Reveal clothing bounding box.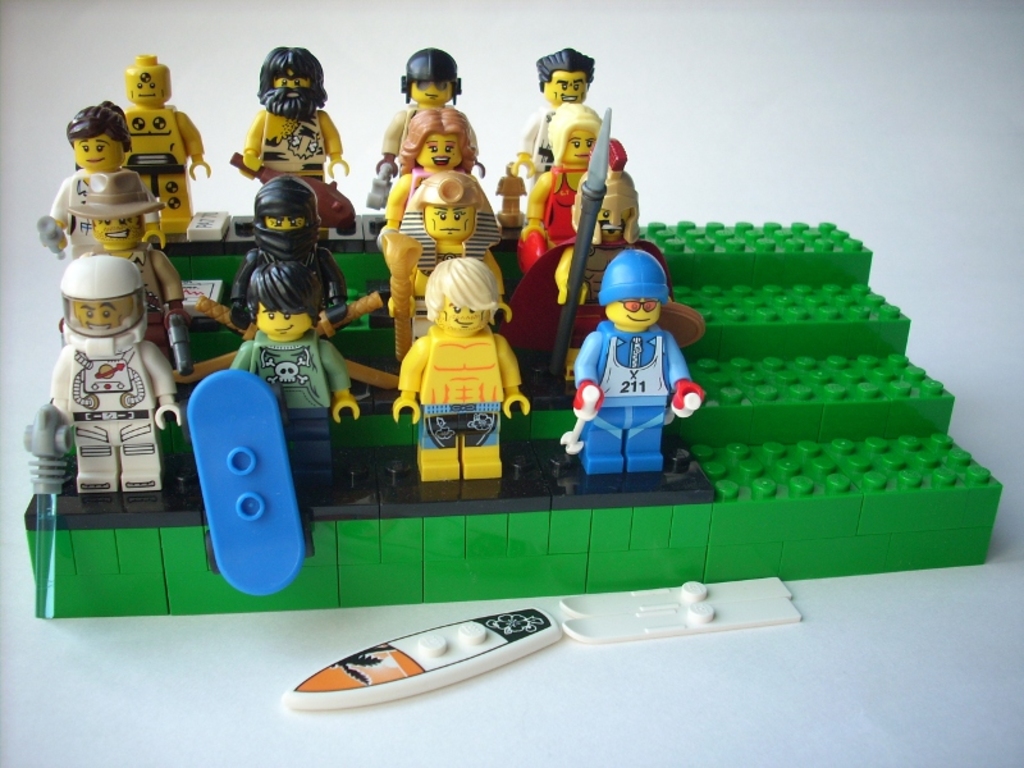
Revealed: BBox(596, 329, 667, 407).
